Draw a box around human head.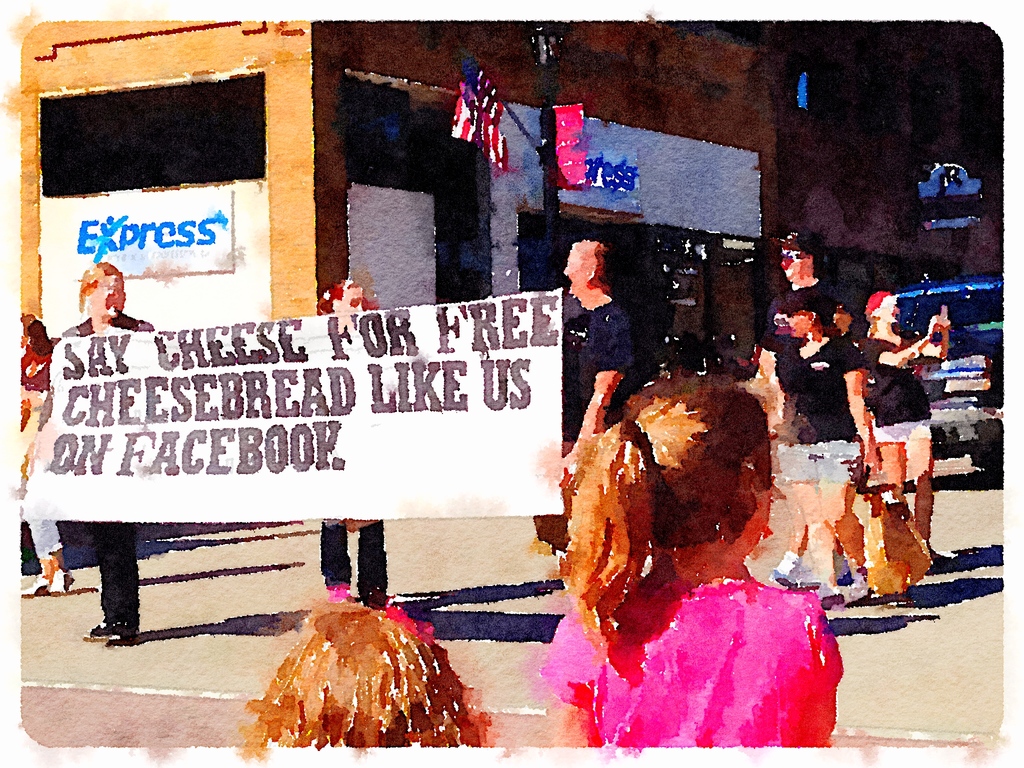
<box>258,604,475,746</box>.
